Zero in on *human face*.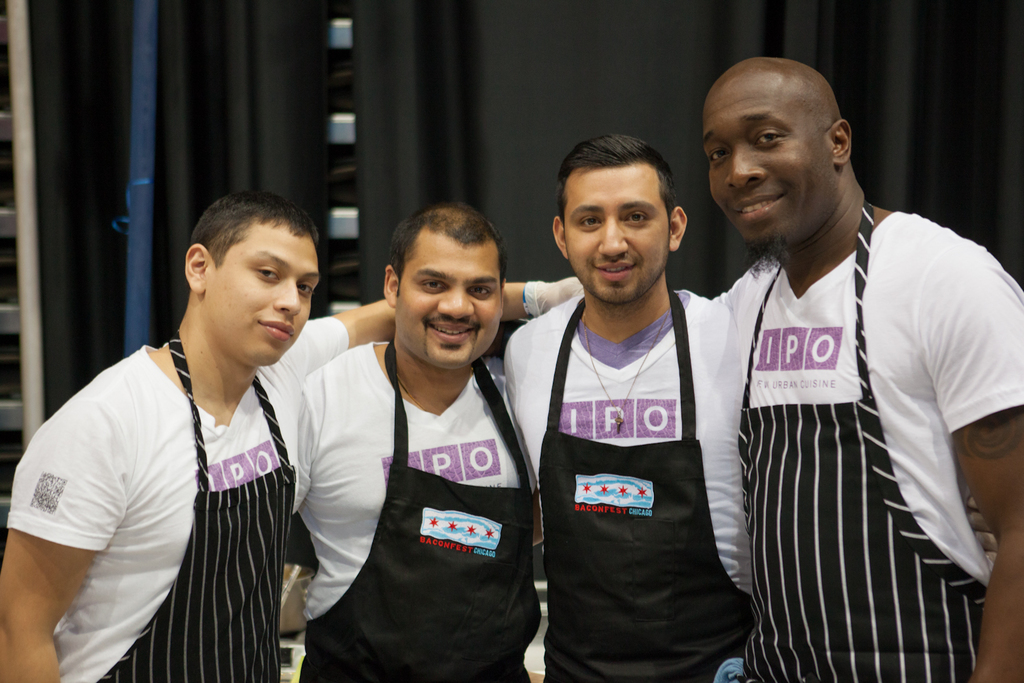
Zeroed in: {"left": 701, "top": 75, "right": 825, "bottom": 252}.
